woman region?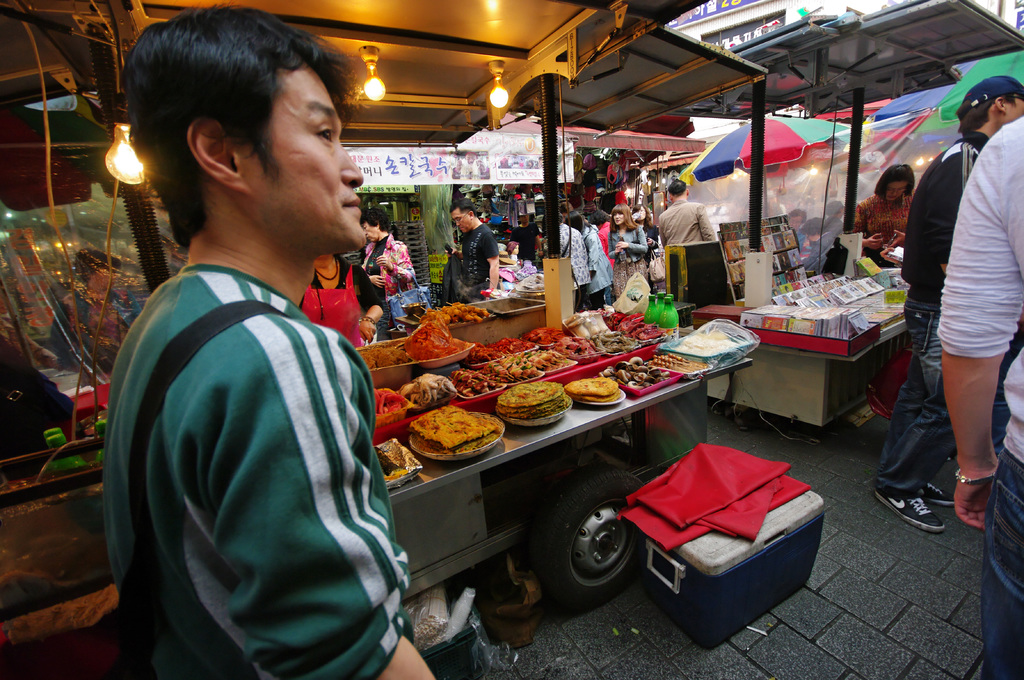
(left=602, top=203, right=649, bottom=303)
